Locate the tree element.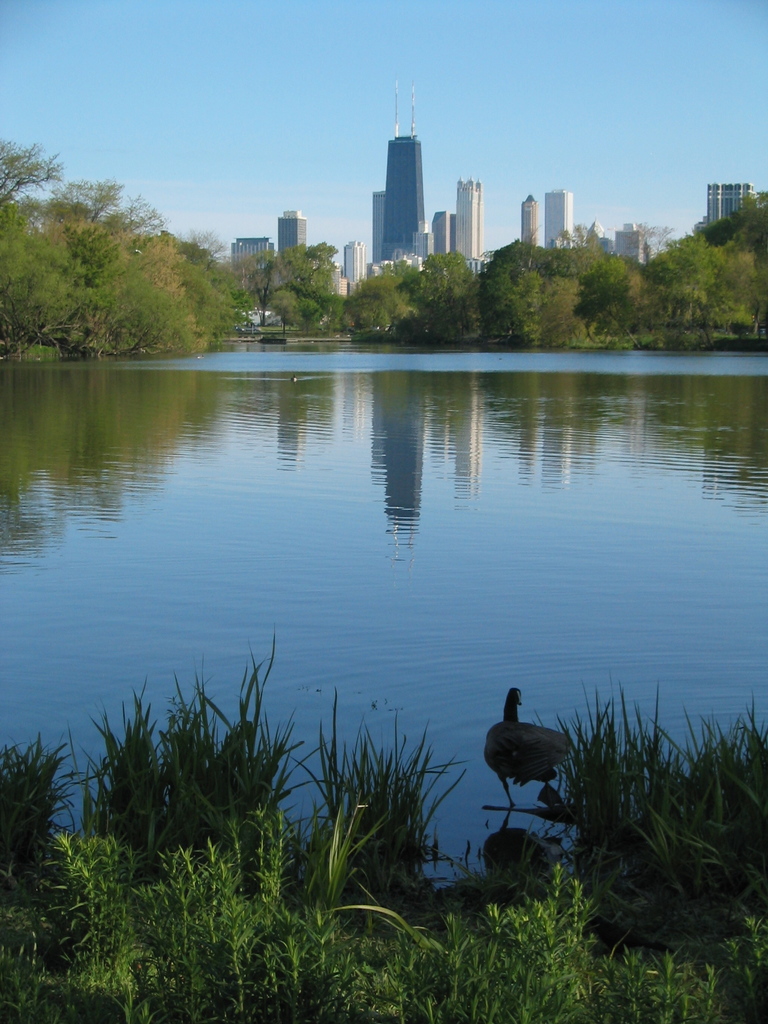
Element bbox: {"left": 250, "top": 239, "right": 345, "bottom": 330}.
